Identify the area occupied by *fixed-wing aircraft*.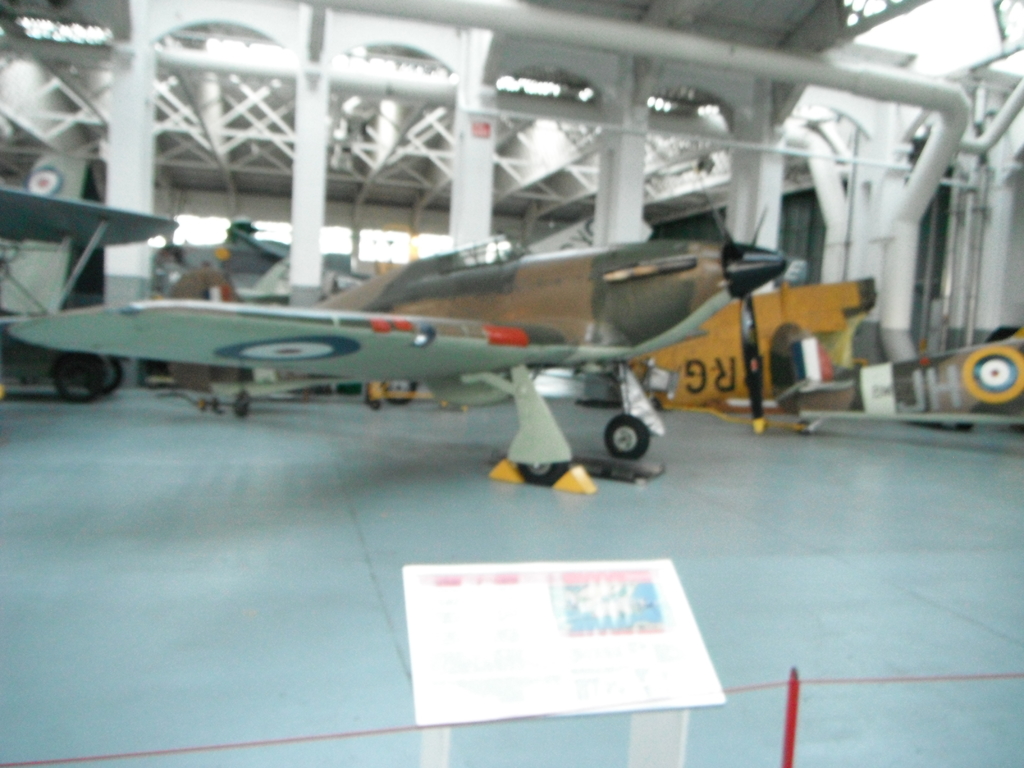
Area: {"x1": 8, "y1": 164, "x2": 791, "y2": 483}.
